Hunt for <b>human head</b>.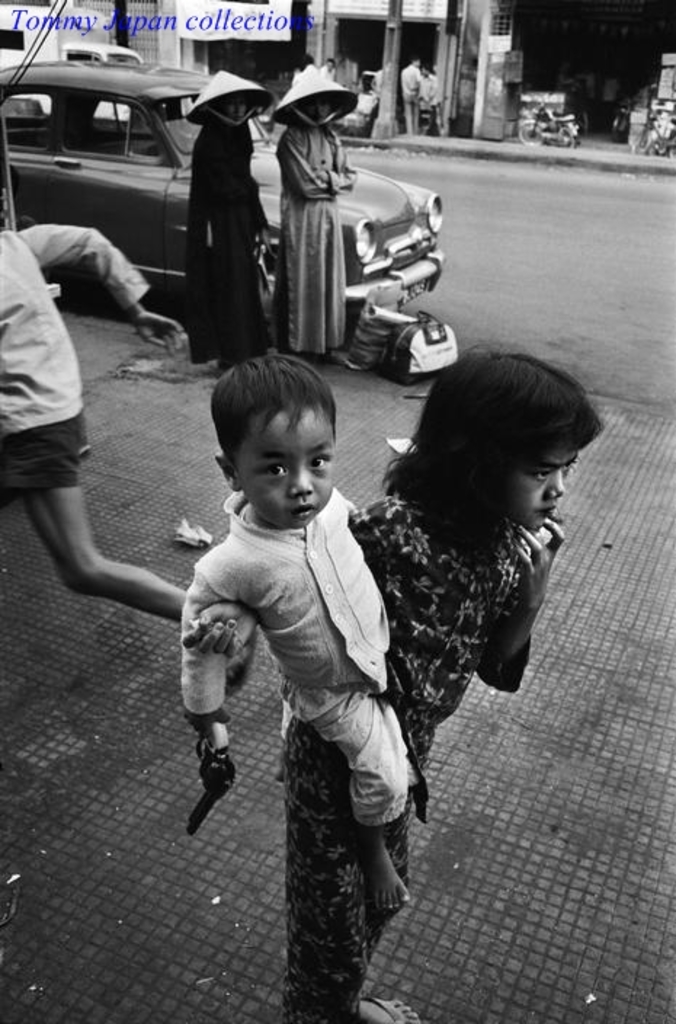
Hunted down at pyautogui.locateOnScreen(276, 67, 359, 134).
